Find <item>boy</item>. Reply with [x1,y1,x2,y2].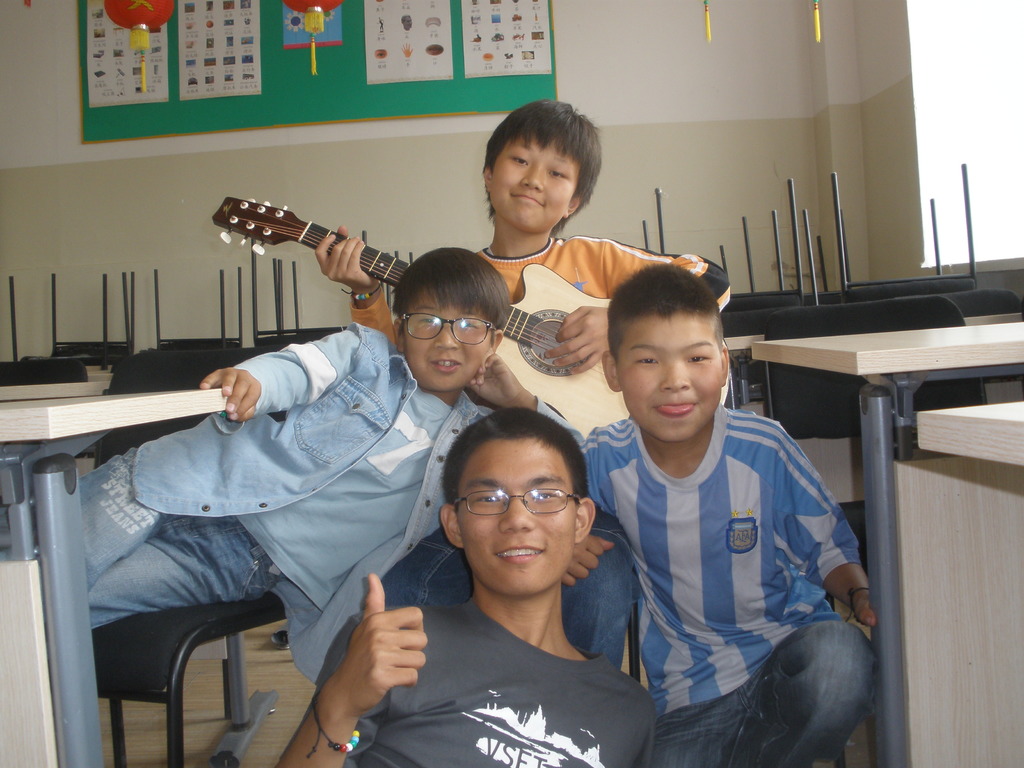
[583,252,871,767].
